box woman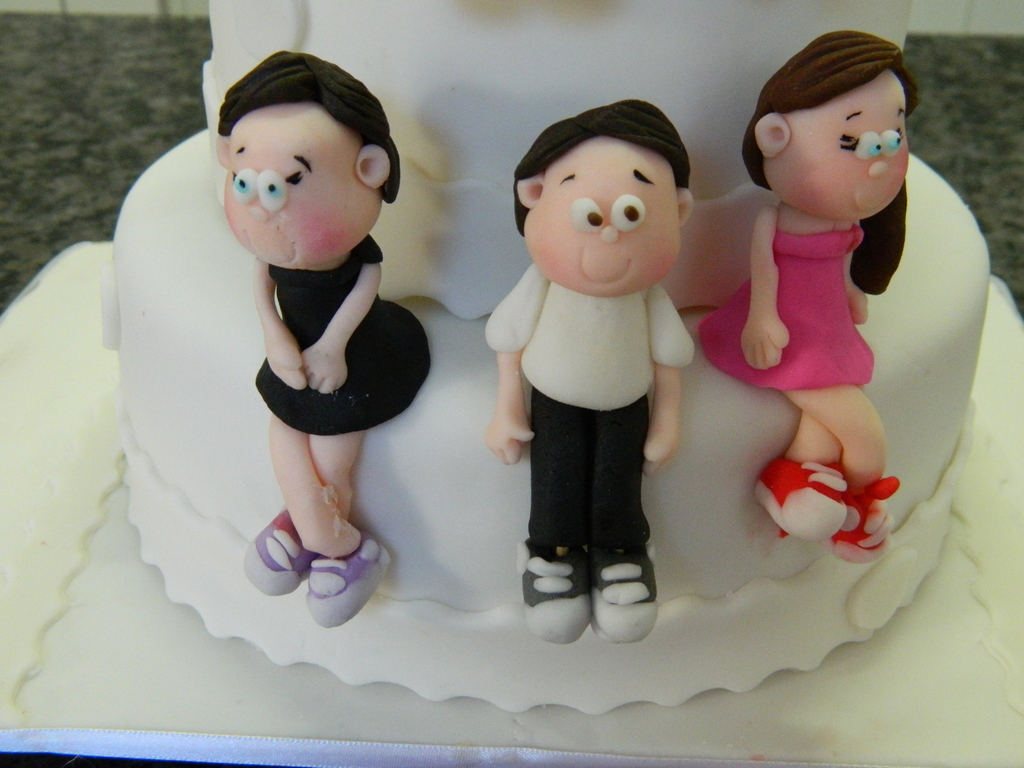
rect(156, 51, 447, 620)
